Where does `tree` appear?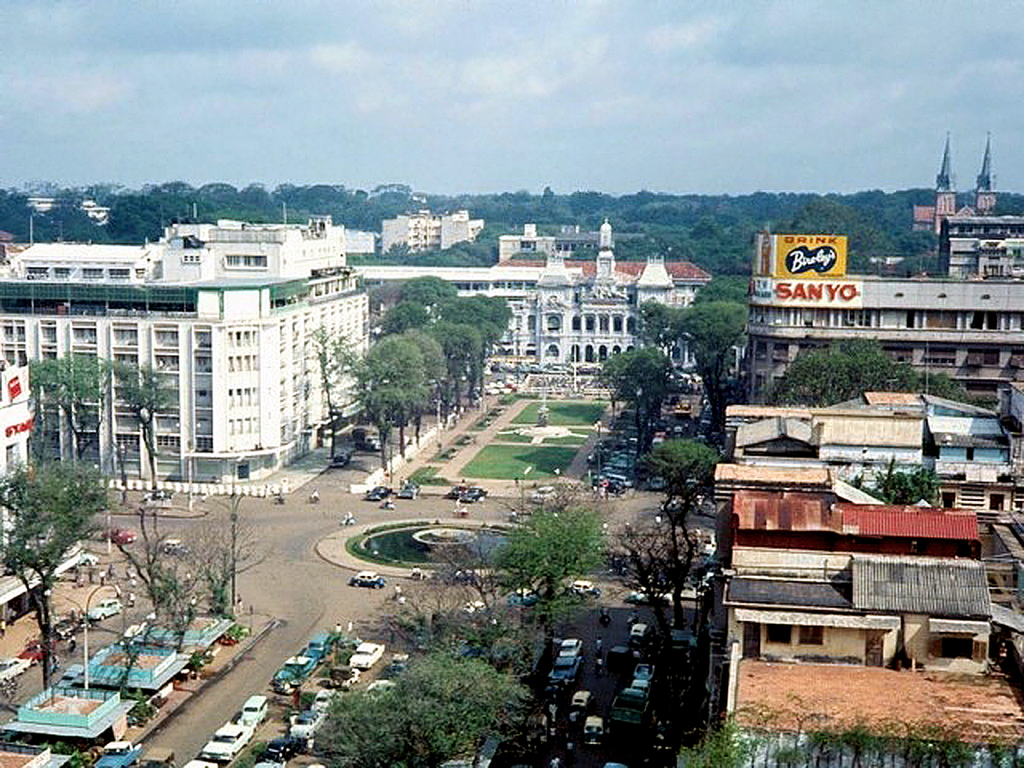
Appears at [x1=305, y1=322, x2=366, y2=460].
